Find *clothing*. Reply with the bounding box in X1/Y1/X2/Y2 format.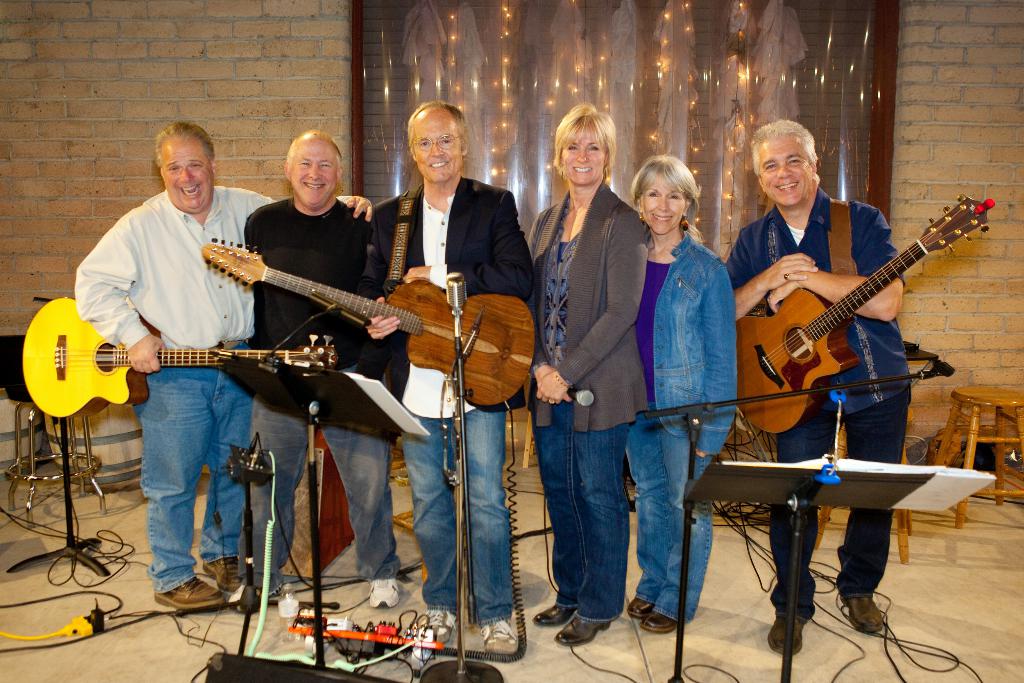
728/186/908/617.
